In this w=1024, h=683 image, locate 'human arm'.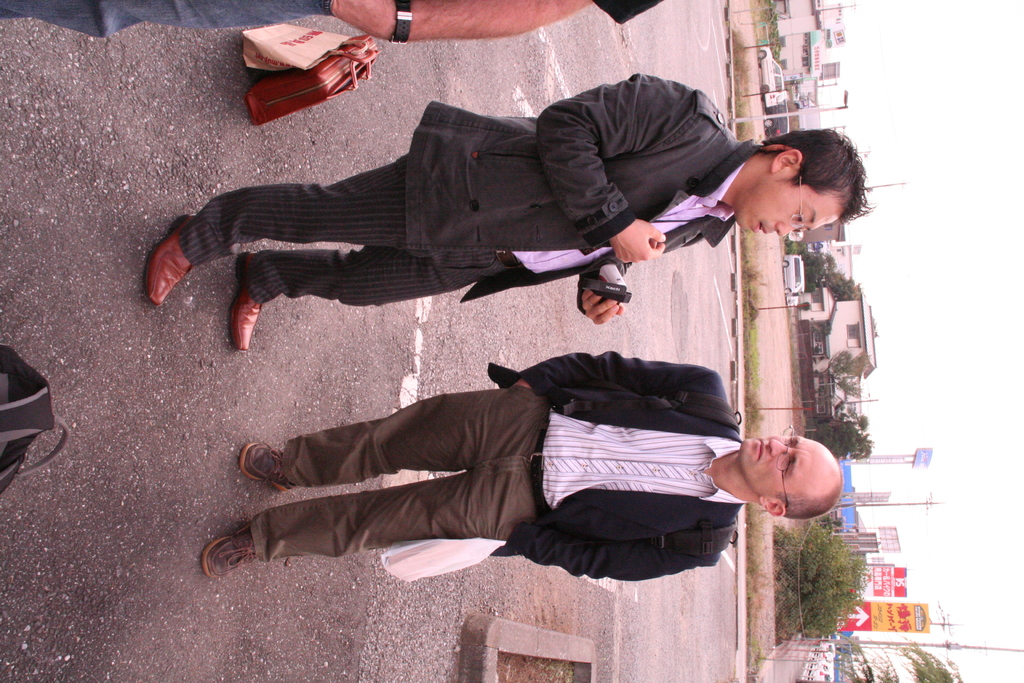
Bounding box: (left=531, top=72, right=698, bottom=261).
